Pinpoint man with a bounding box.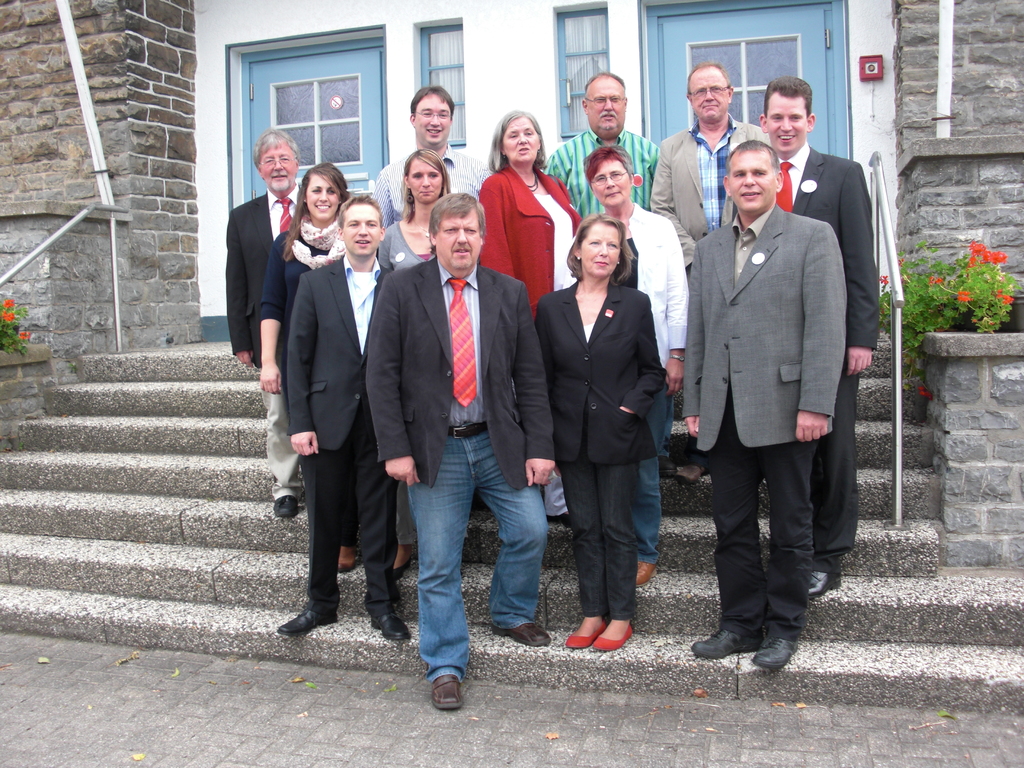
left=649, top=65, right=769, bottom=484.
